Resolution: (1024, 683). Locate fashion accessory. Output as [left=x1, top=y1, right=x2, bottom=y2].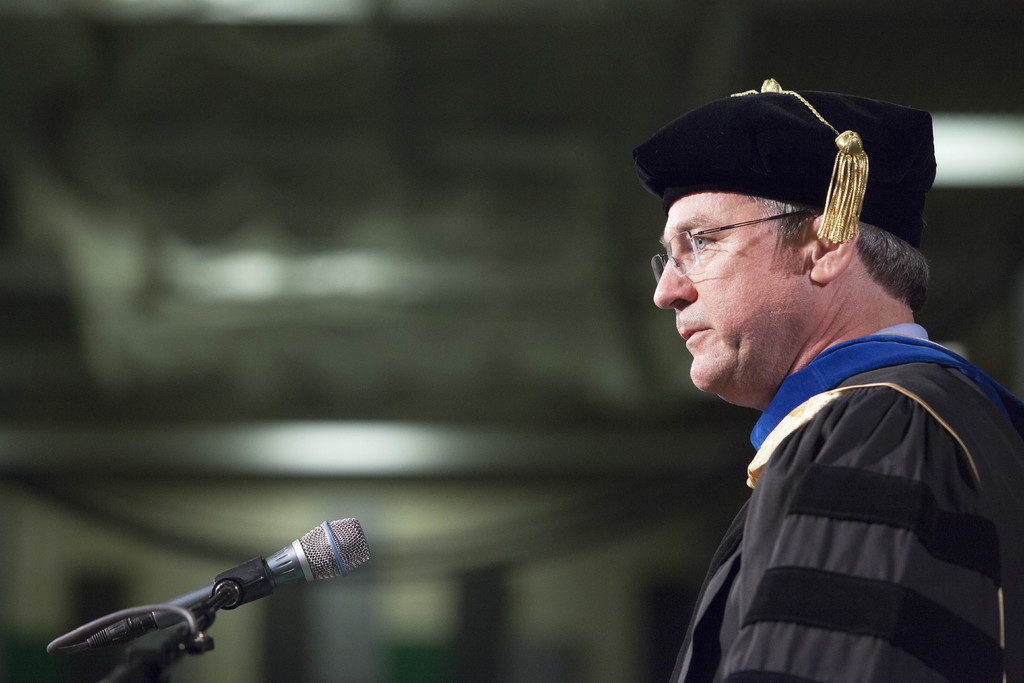
[left=633, top=78, right=939, bottom=247].
